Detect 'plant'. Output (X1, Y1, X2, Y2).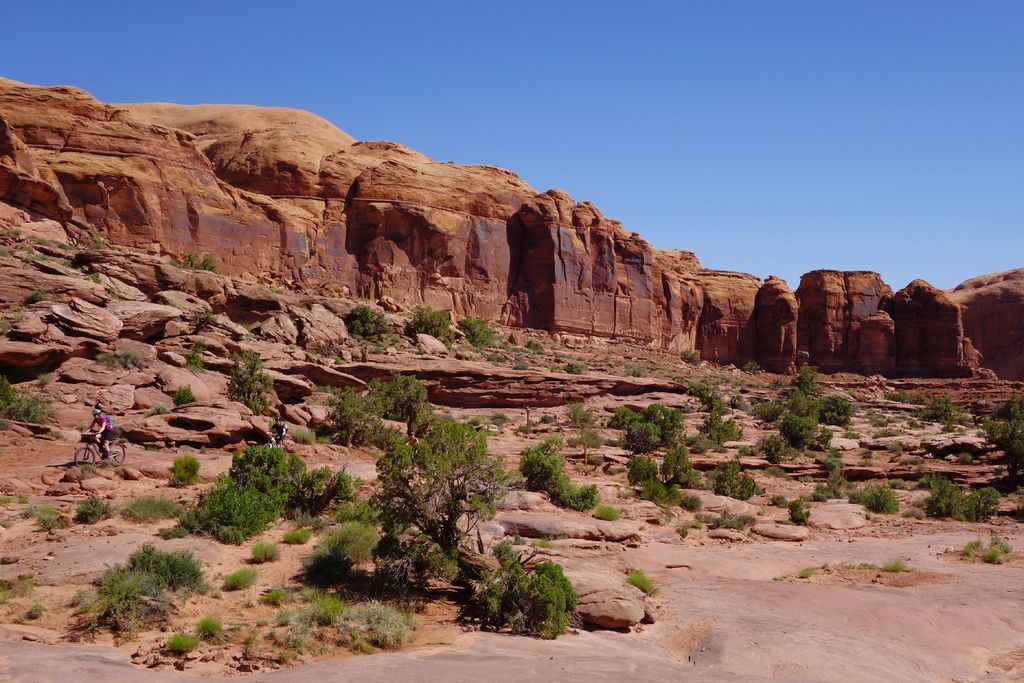
(405, 298, 460, 350).
